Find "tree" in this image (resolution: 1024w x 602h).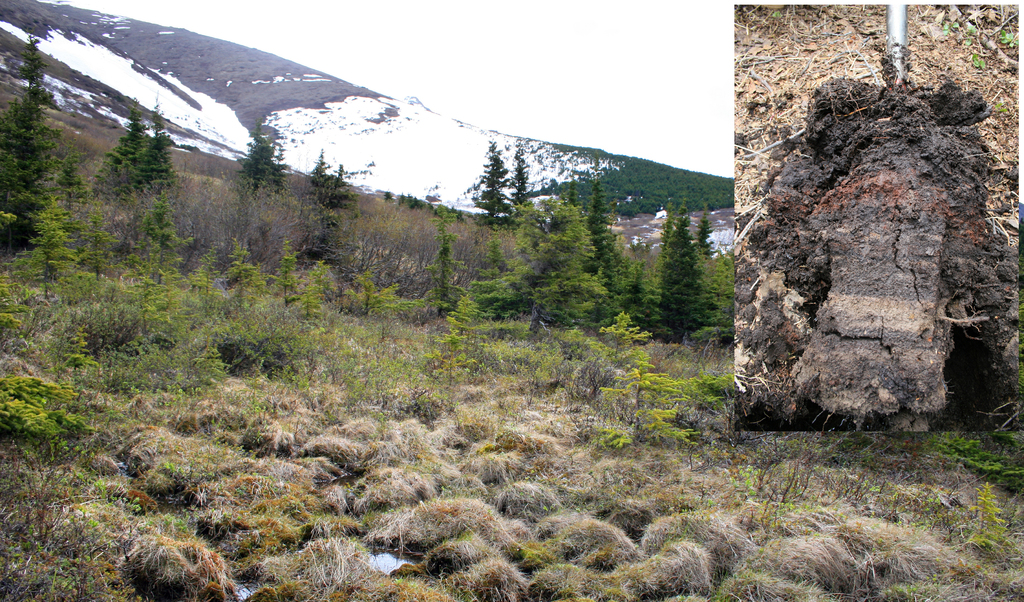
569 193 624 318.
